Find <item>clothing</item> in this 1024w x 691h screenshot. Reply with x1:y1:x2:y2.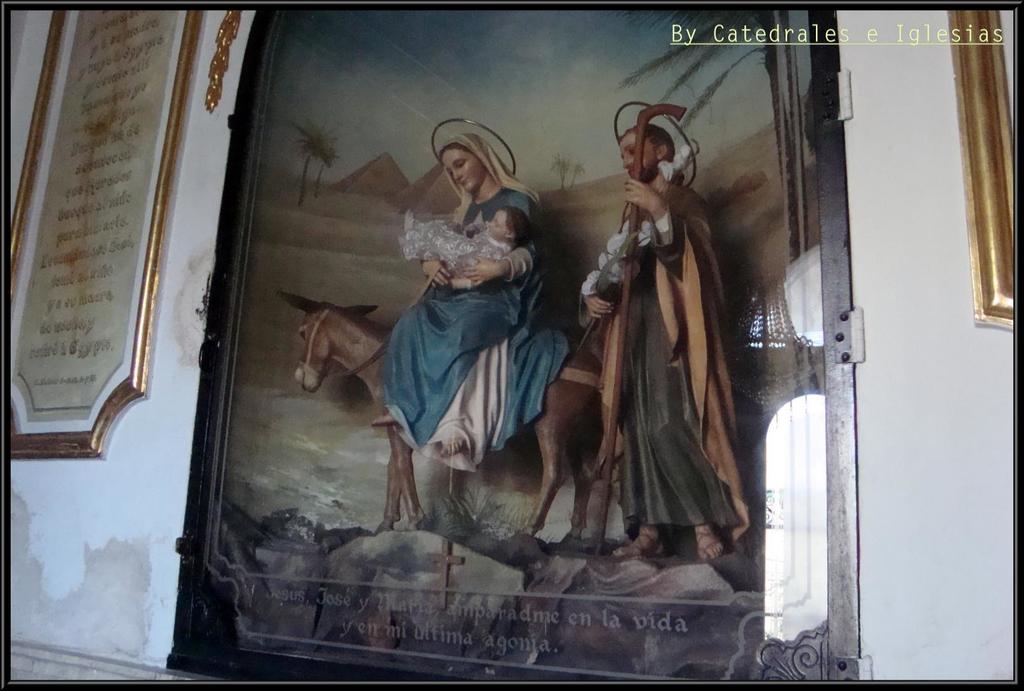
381:133:572:476.
